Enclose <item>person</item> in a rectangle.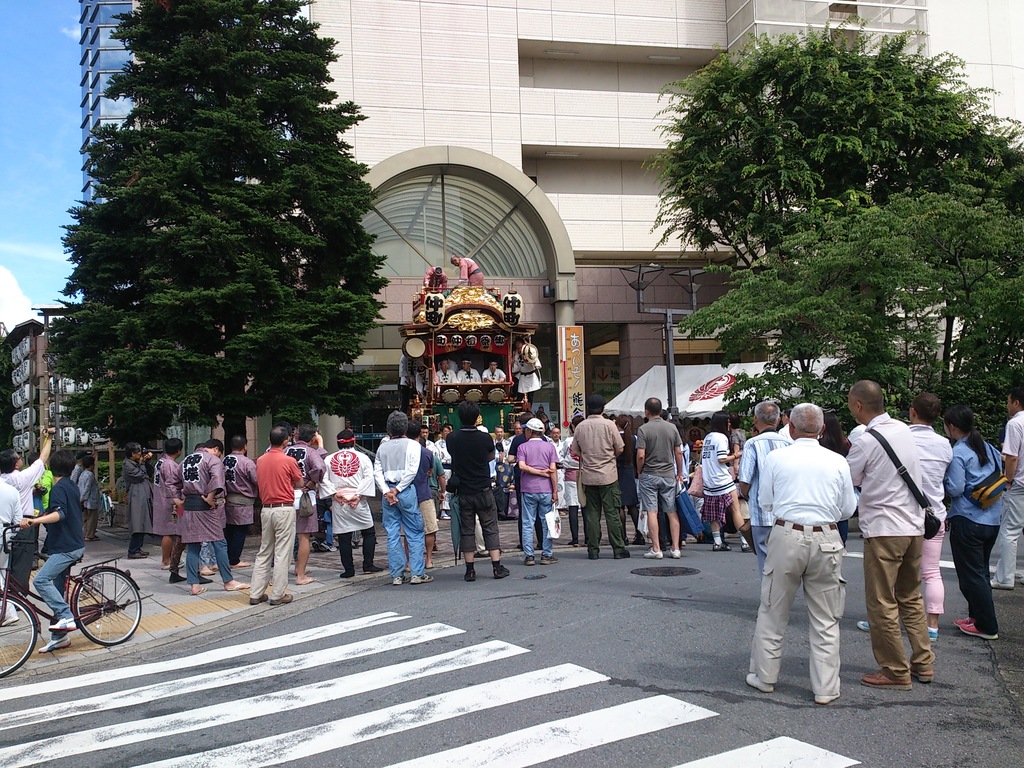
269, 422, 327, 584.
